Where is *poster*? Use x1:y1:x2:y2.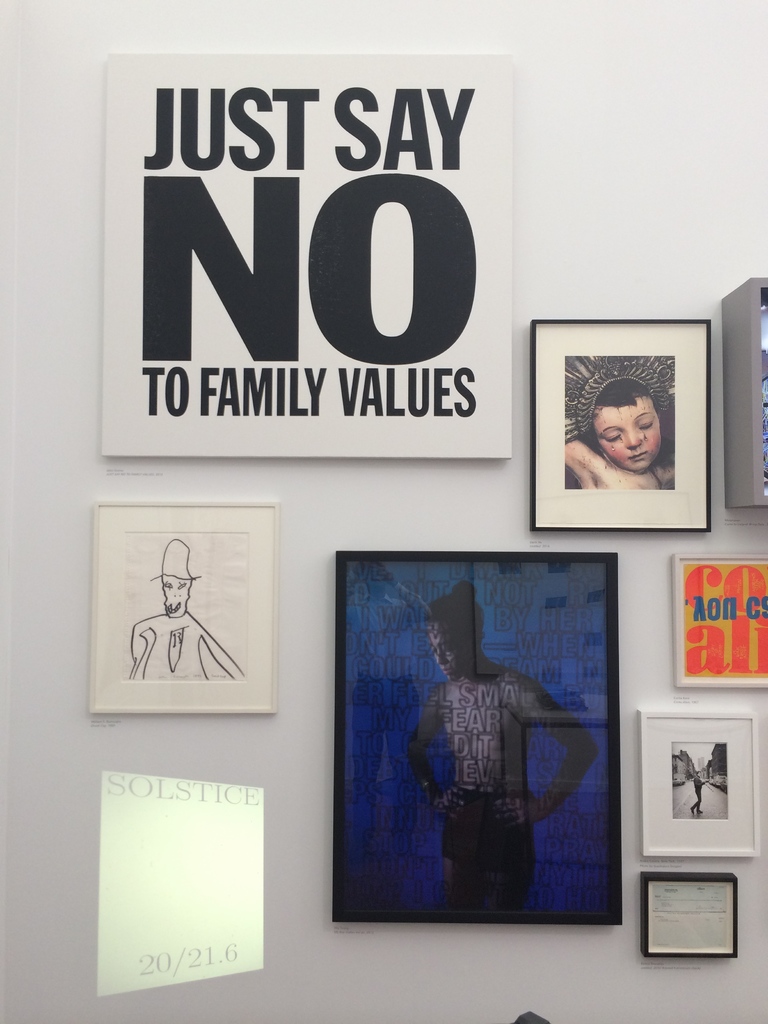
102:56:497:455.
